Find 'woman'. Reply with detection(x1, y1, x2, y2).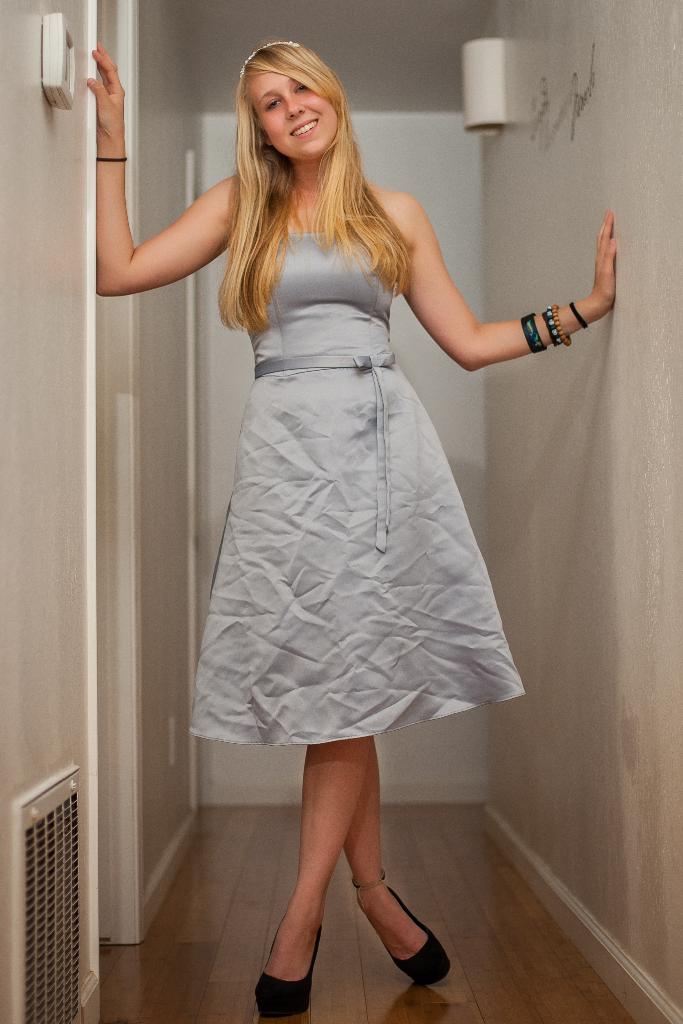
detection(80, 28, 617, 1014).
